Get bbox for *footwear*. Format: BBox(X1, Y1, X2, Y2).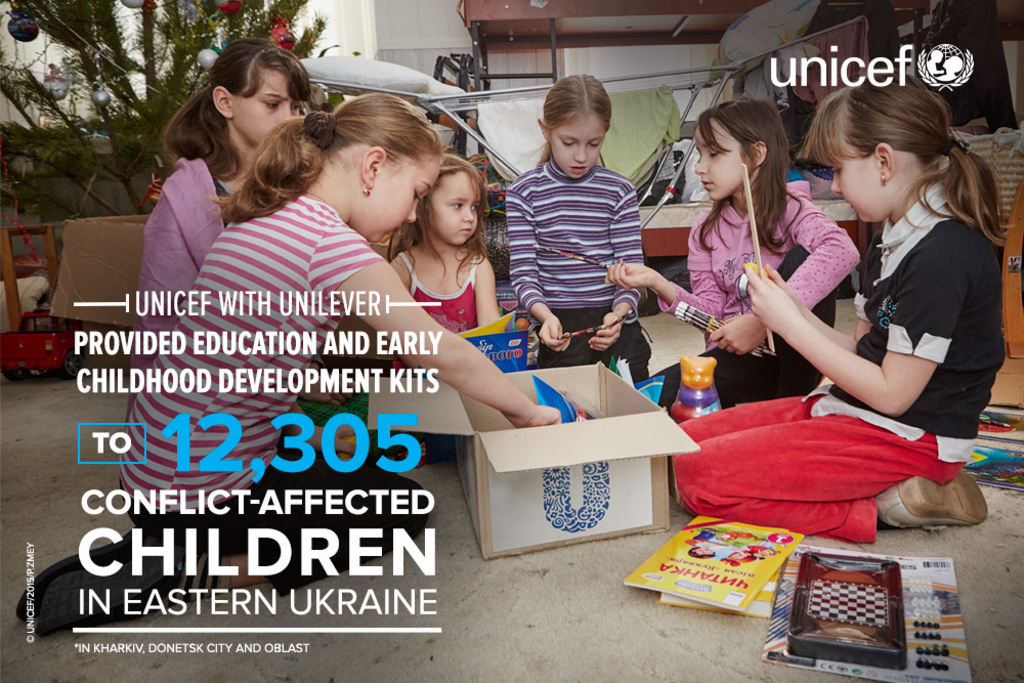
BBox(27, 520, 202, 638).
